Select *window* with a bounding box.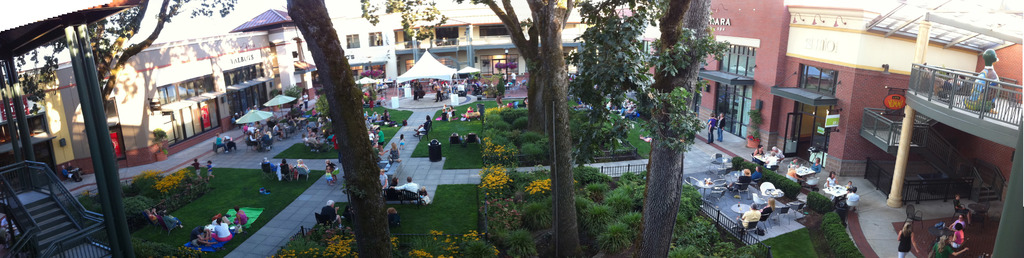
[x1=26, y1=116, x2=45, y2=136].
